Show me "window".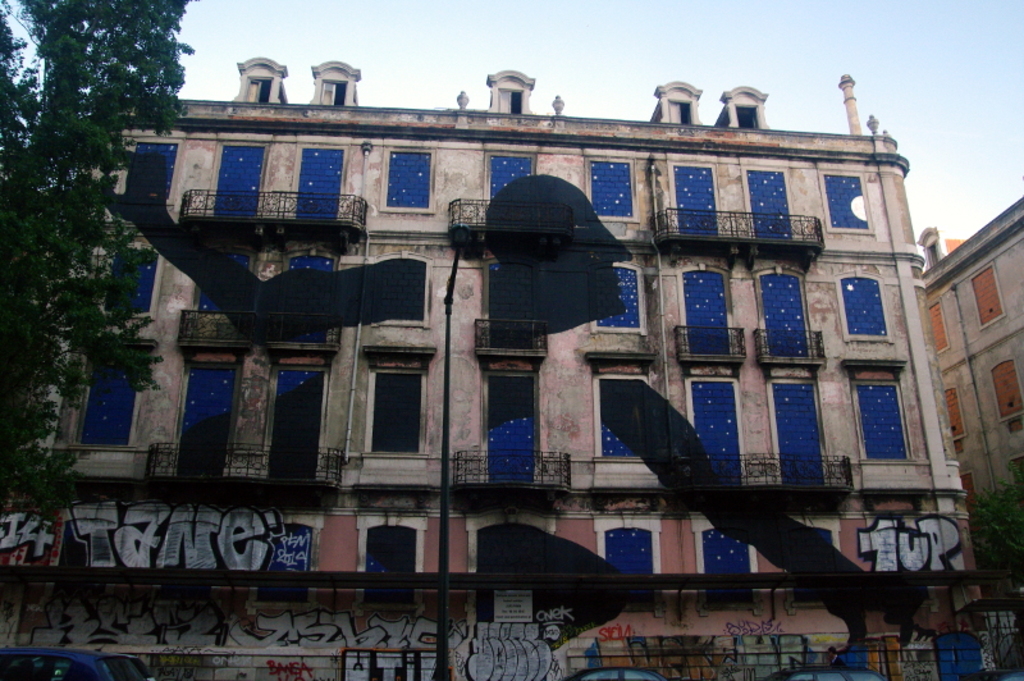
"window" is here: region(593, 157, 635, 212).
